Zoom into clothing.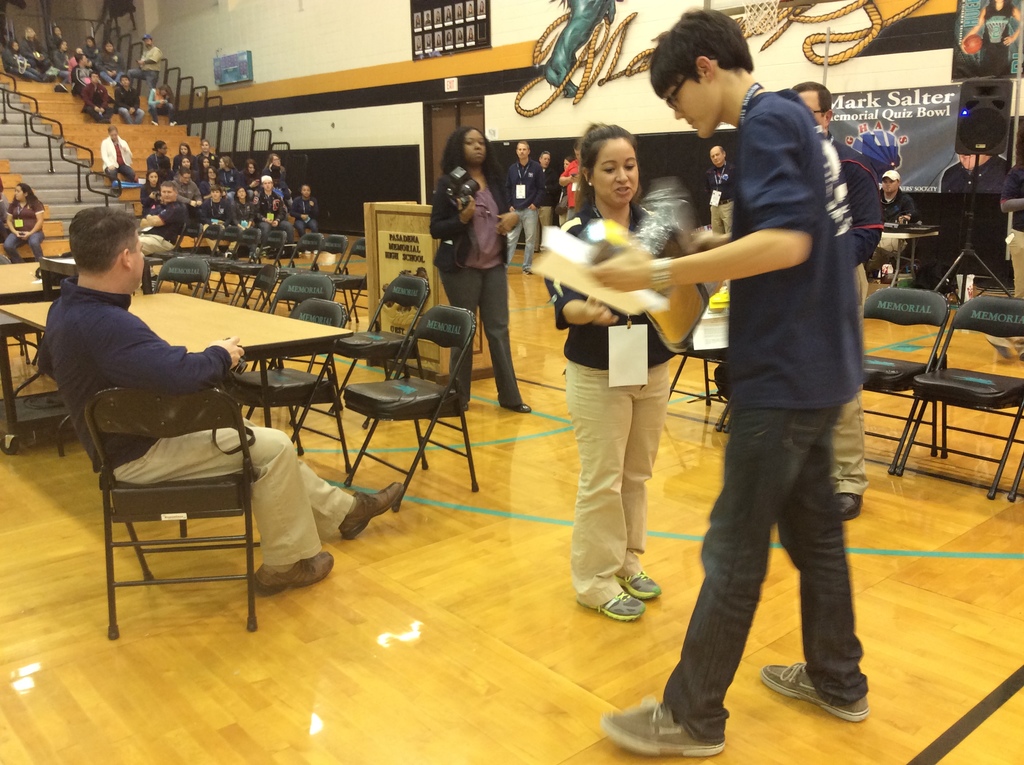
Zoom target: detection(674, 32, 880, 672).
